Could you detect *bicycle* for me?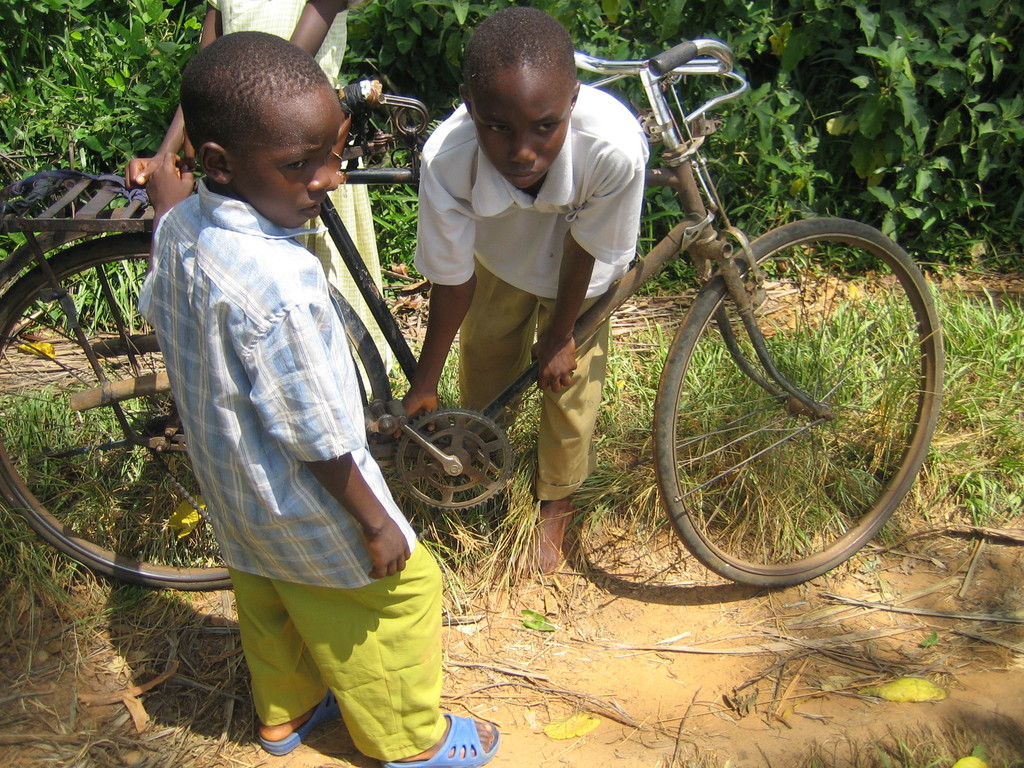
Detection result: <region>0, 27, 942, 601</region>.
